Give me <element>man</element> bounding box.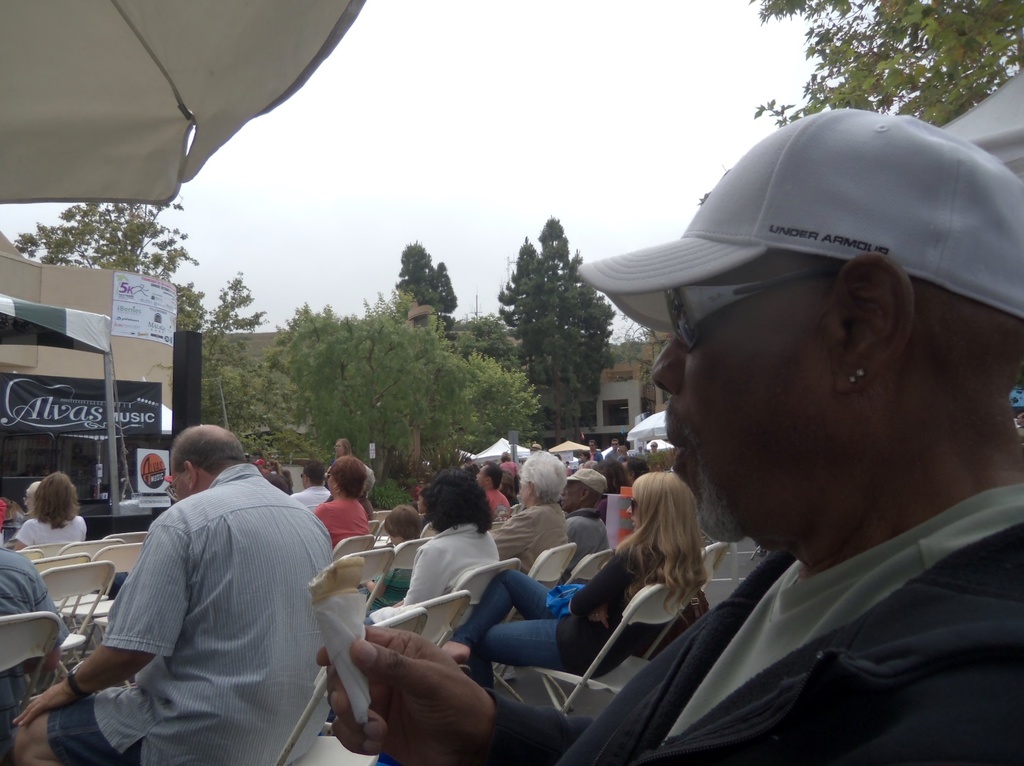
(left=587, top=440, right=602, bottom=463).
